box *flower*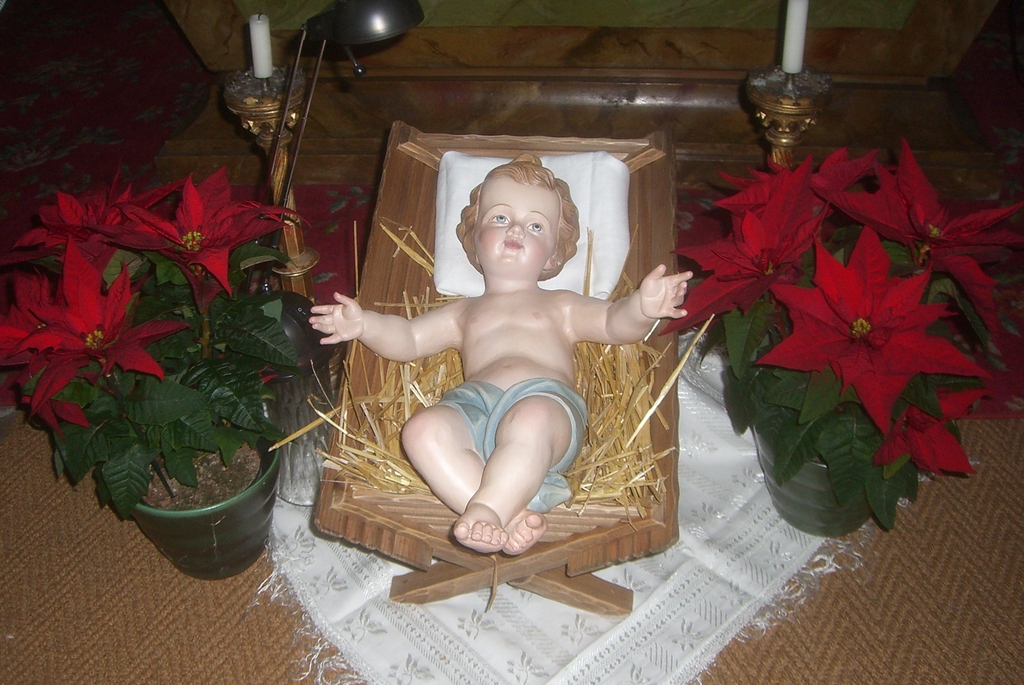
box(13, 168, 207, 287)
